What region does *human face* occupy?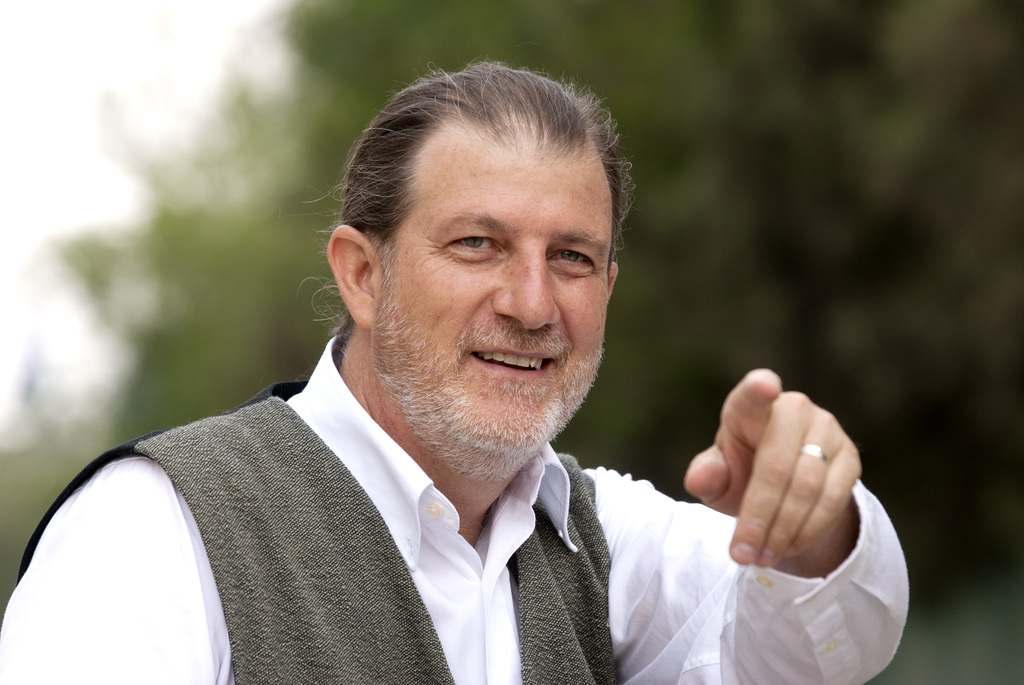
371, 114, 615, 457.
